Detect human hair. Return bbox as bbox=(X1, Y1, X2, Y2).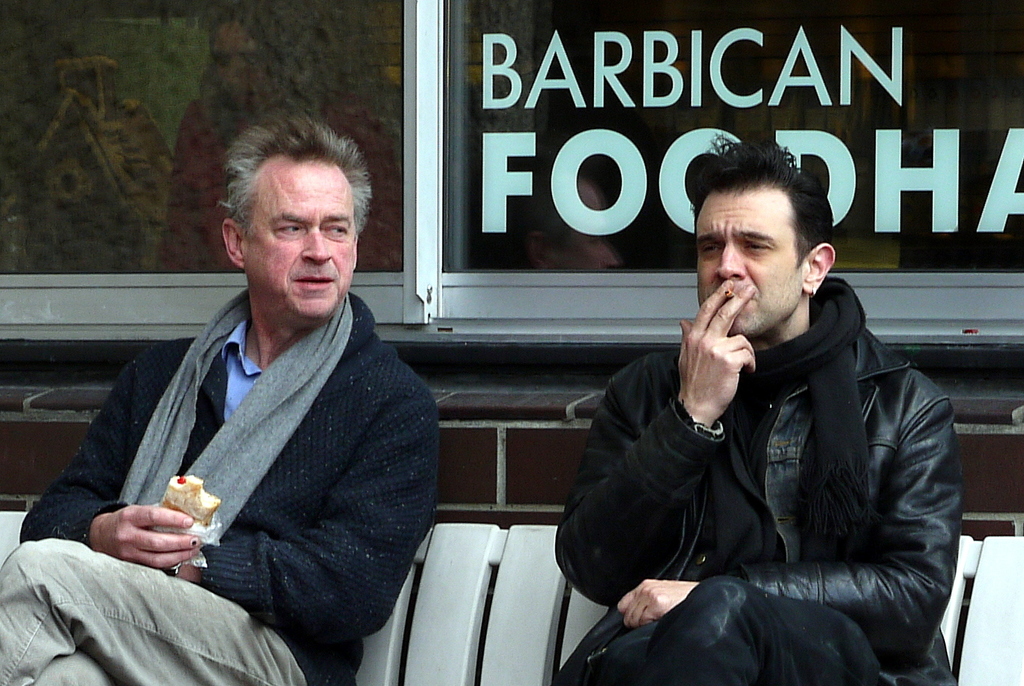
bbox=(210, 115, 374, 239).
